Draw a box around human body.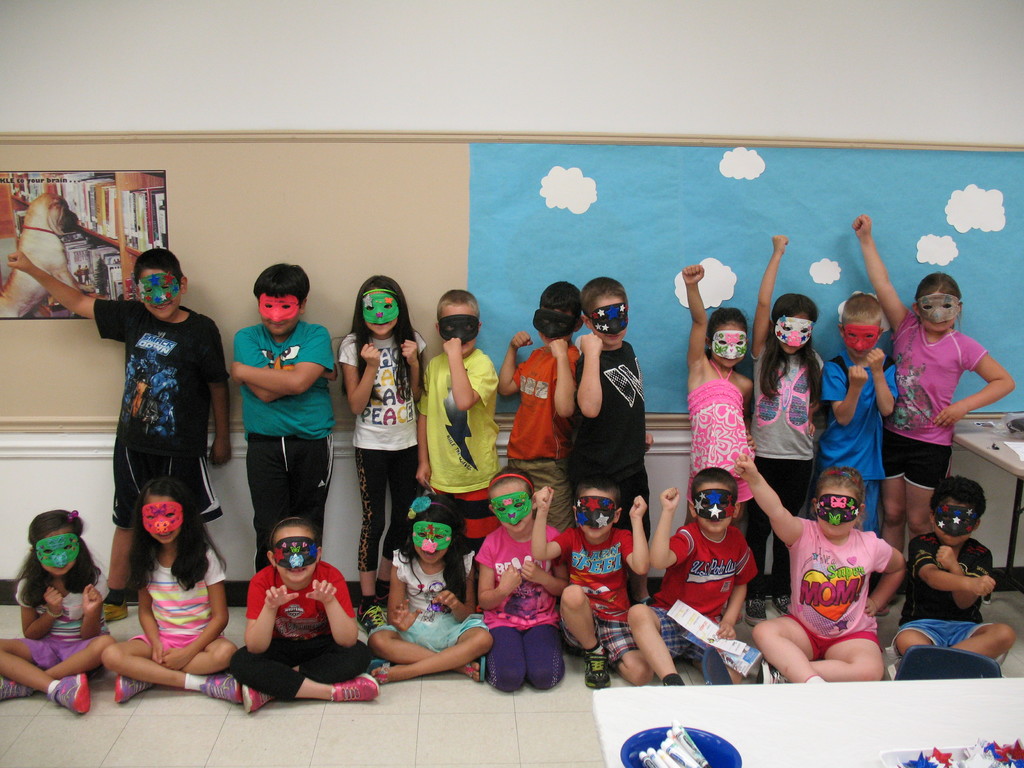
(left=329, top=270, right=426, bottom=599).
